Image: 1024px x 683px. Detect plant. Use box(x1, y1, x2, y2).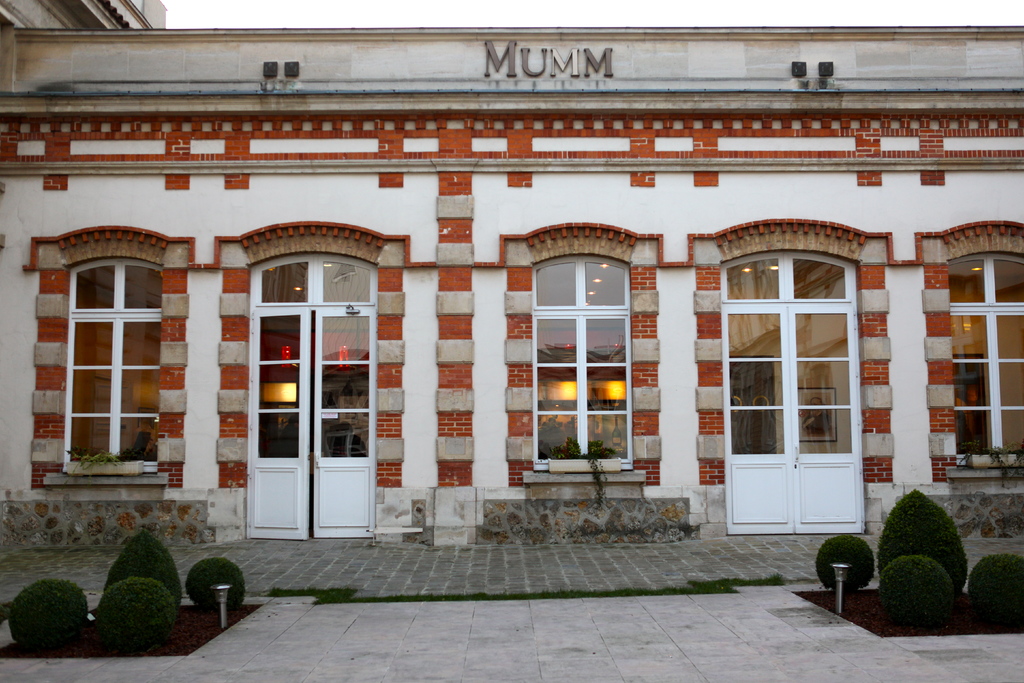
box(101, 529, 181, 604).
